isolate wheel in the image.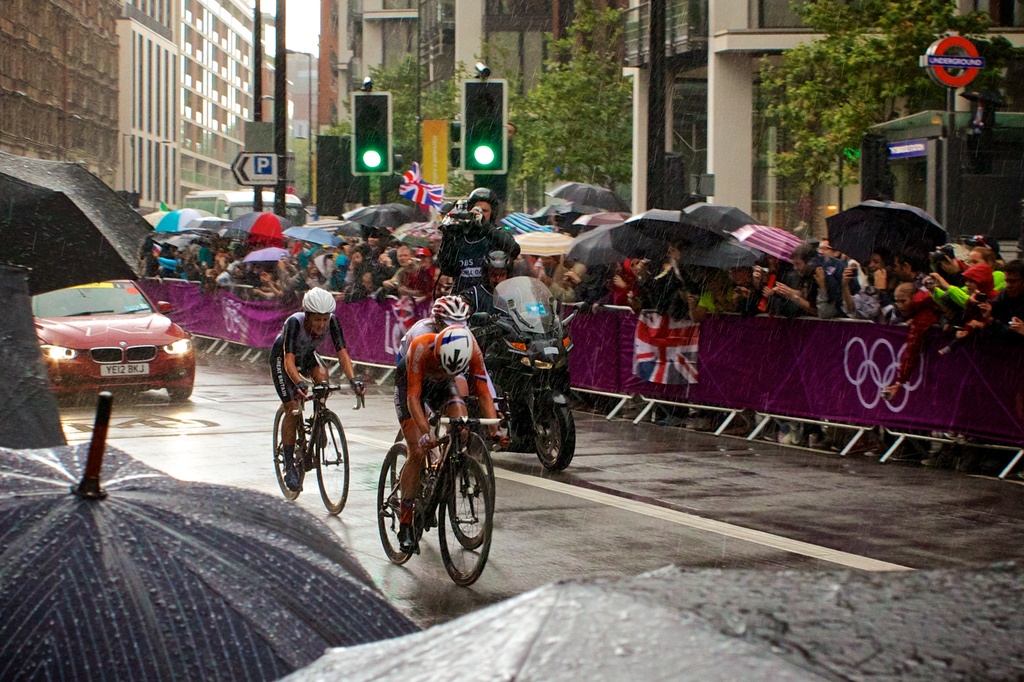
Isolated region: 525, 391, 576, 467.
